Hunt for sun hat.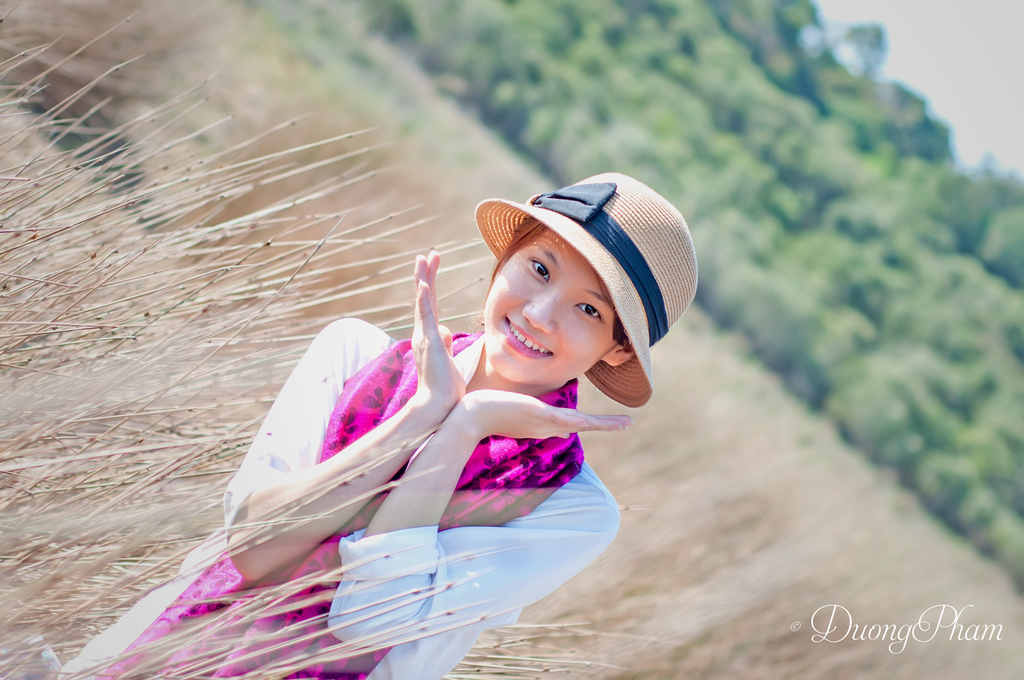
Hunted down at 474 165 701 421.
